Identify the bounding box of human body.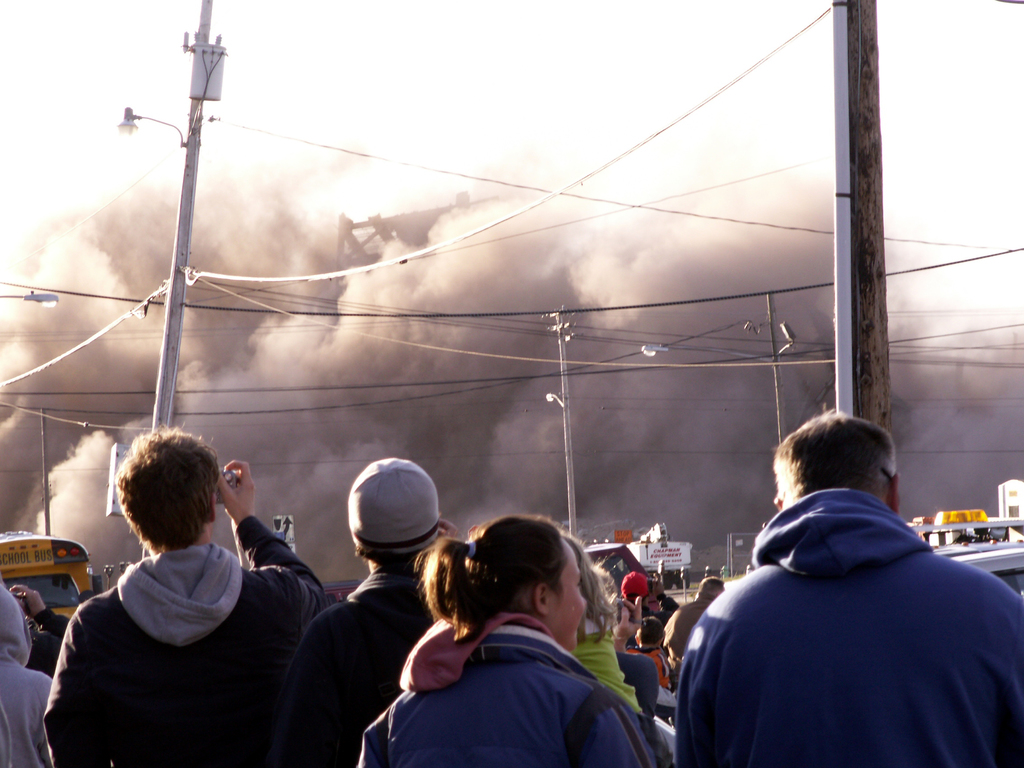
select_region(0, 580, 54, 758).
